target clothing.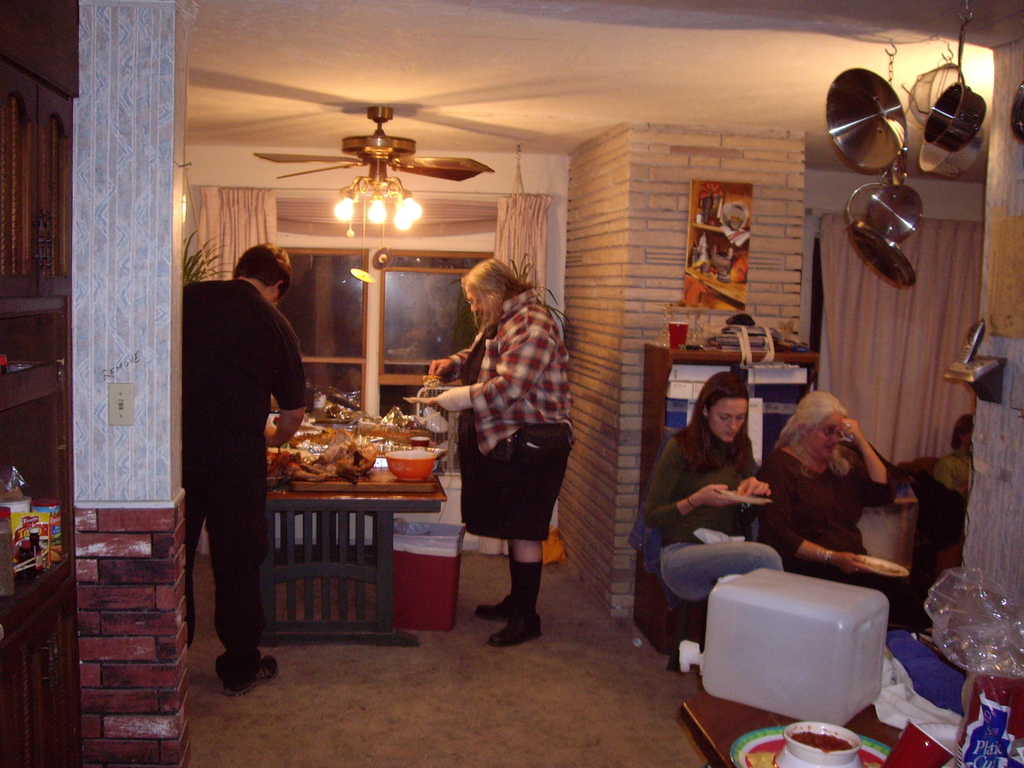
Target region: [left=440, top=278, right=575, bottom=552].
